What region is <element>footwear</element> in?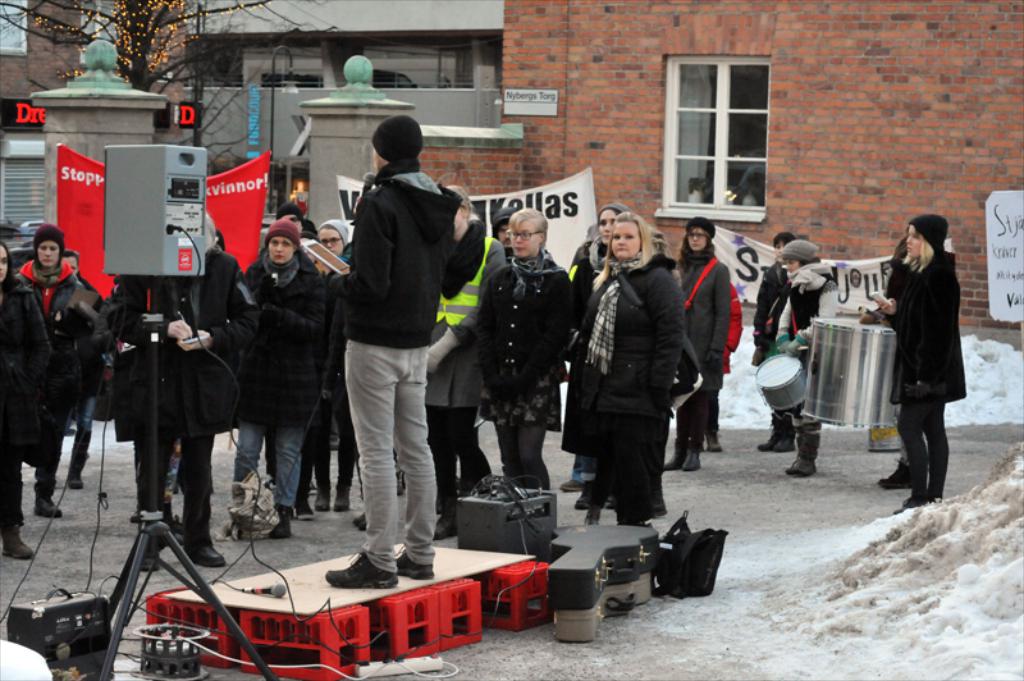
(559,469,580,492).
